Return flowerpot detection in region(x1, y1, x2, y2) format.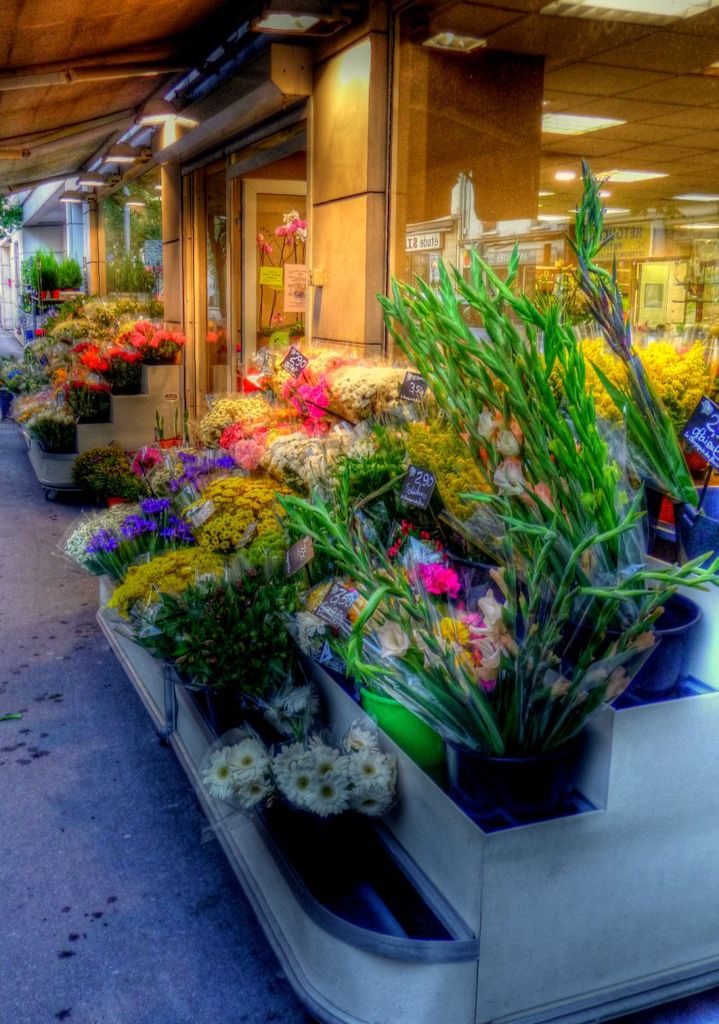
region(32, 413, 76, 463).
